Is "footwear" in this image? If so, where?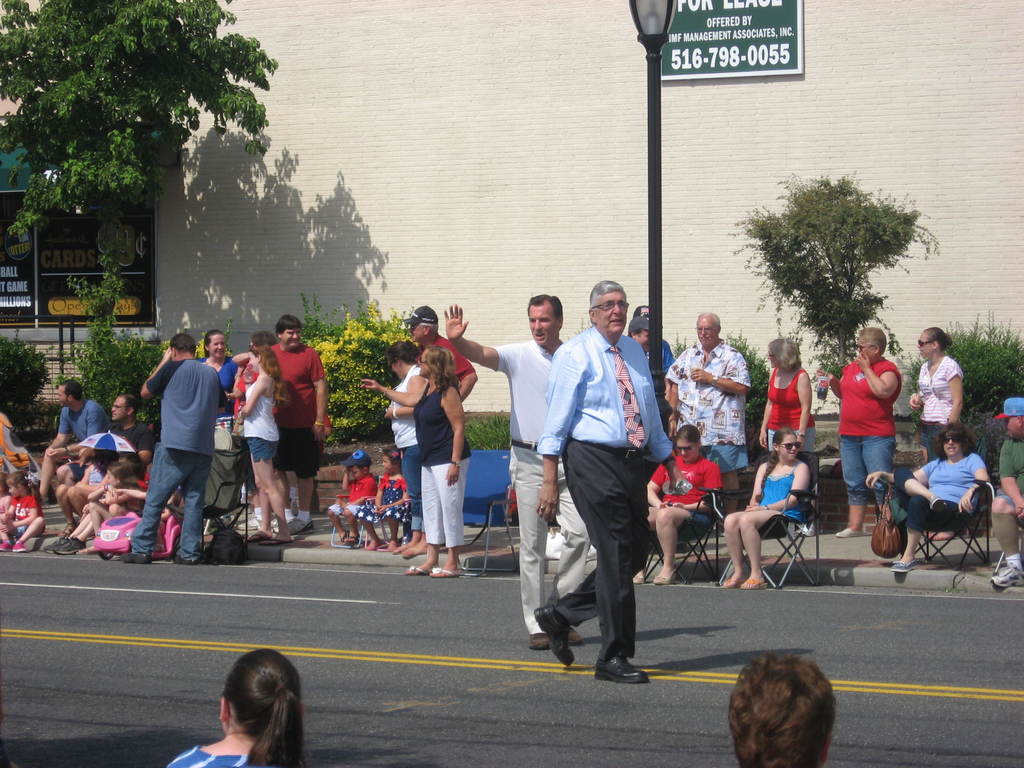
Yes, at l=531, t=628, r=579, b=650.
